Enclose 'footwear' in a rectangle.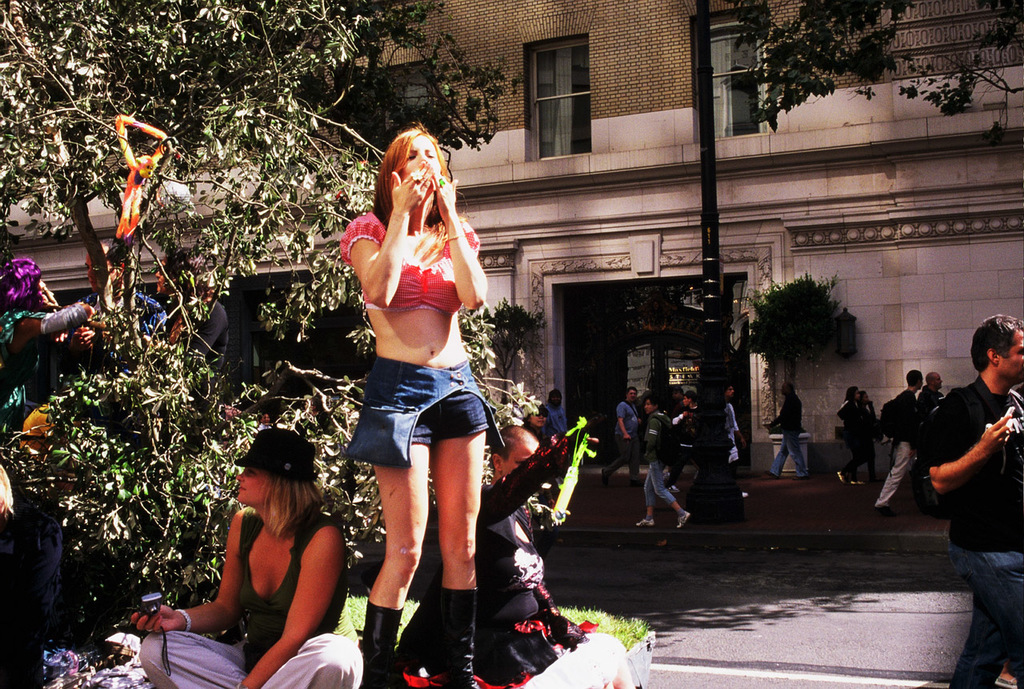
x1=634 y1=515 x2=658 y2=529.
